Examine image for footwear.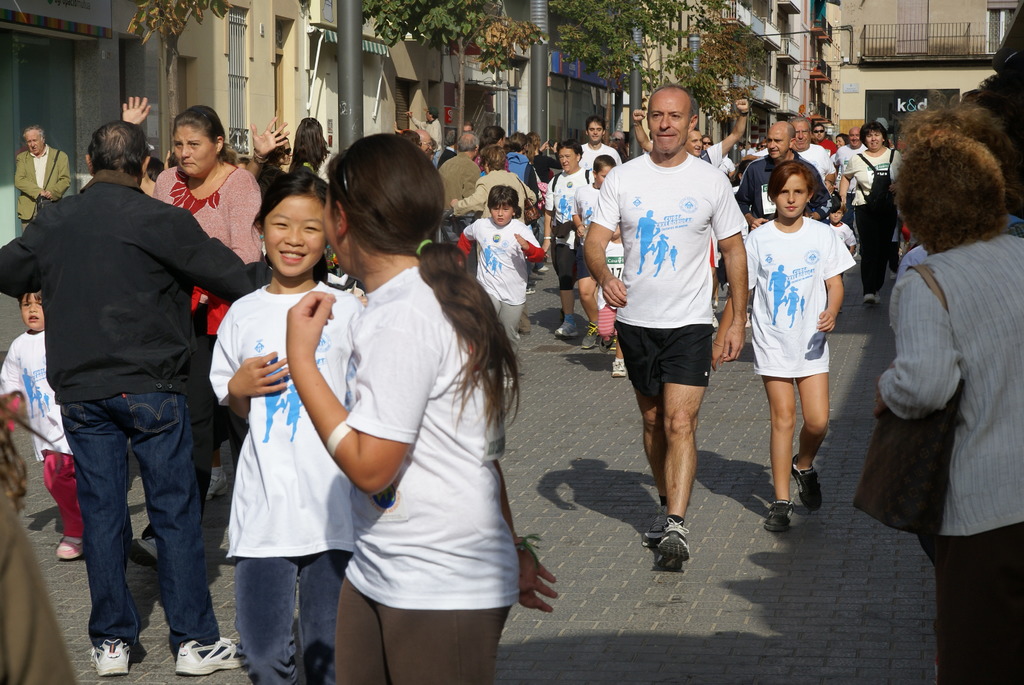
Examination result: [x1=891, y1=273, x2=895, y2=281].
